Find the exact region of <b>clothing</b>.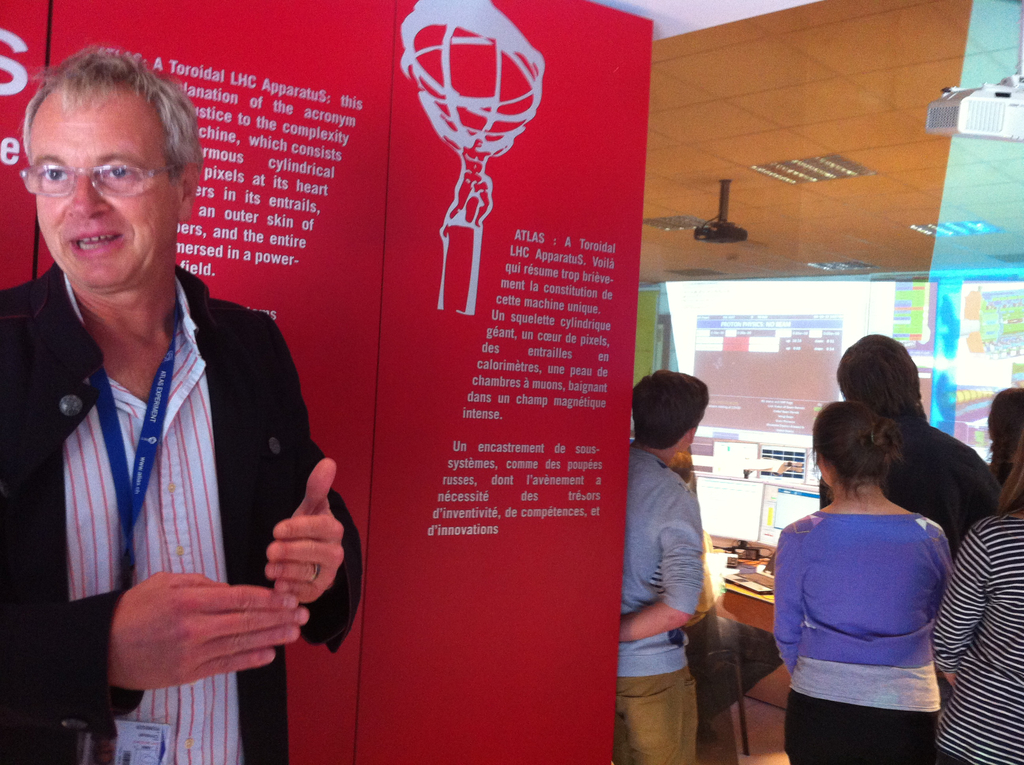
Exact region: bbox(779, 471, 975, 750).
